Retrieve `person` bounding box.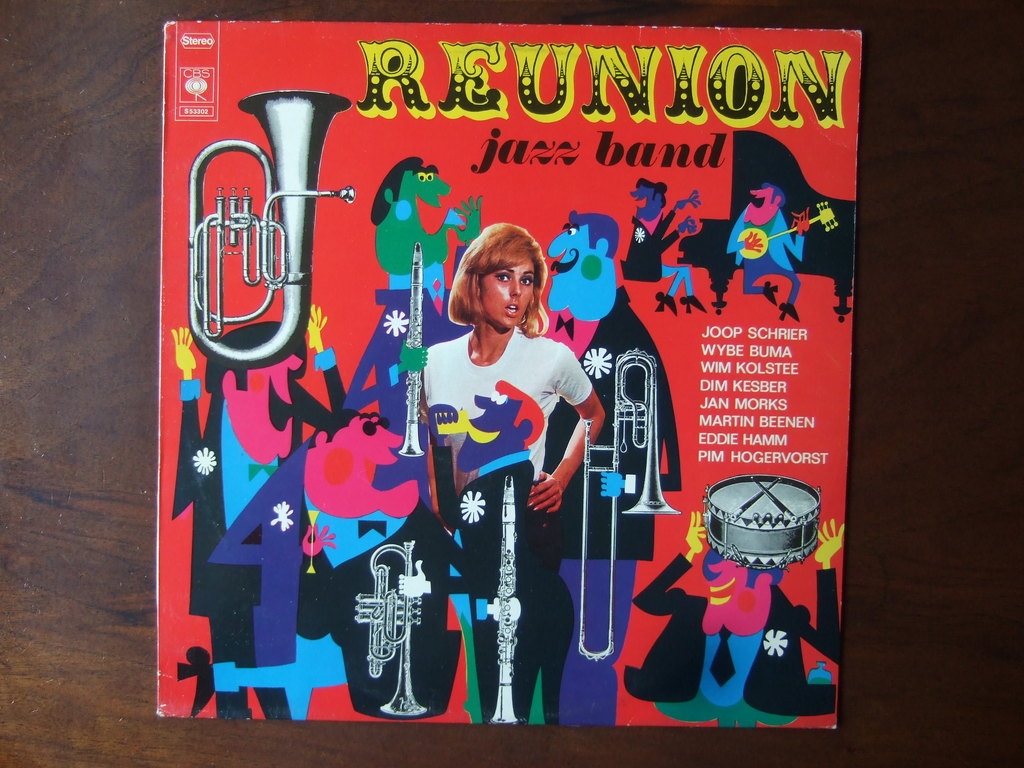
Bounding box: select_region(397, 217, 585, 749).
